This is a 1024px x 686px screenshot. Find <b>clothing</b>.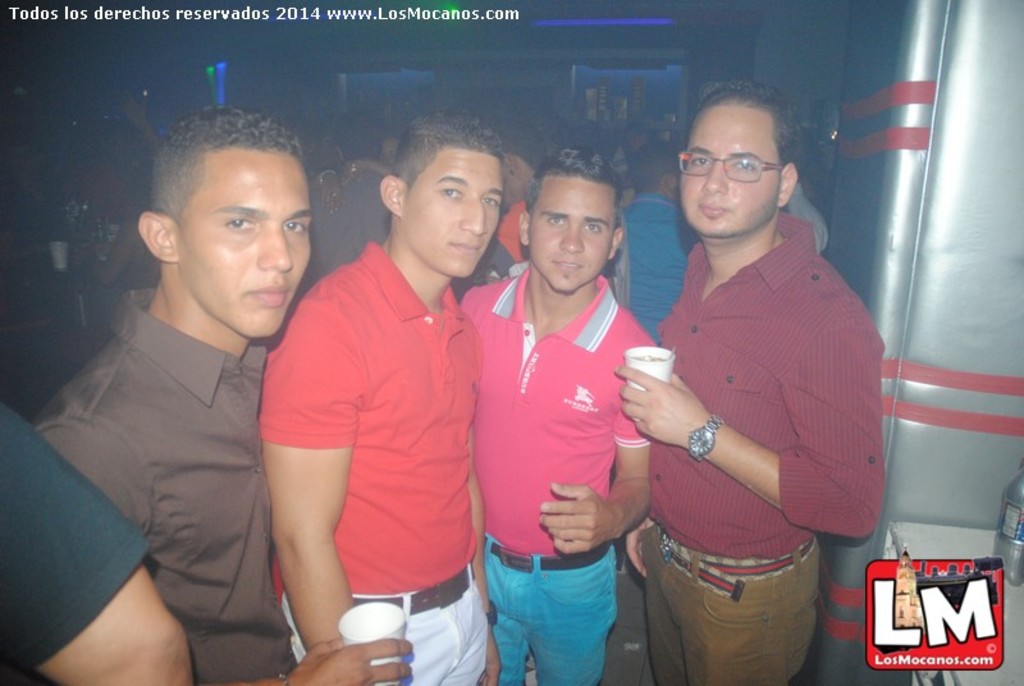
Bounding box: crop(600, 180, 687, 338).
